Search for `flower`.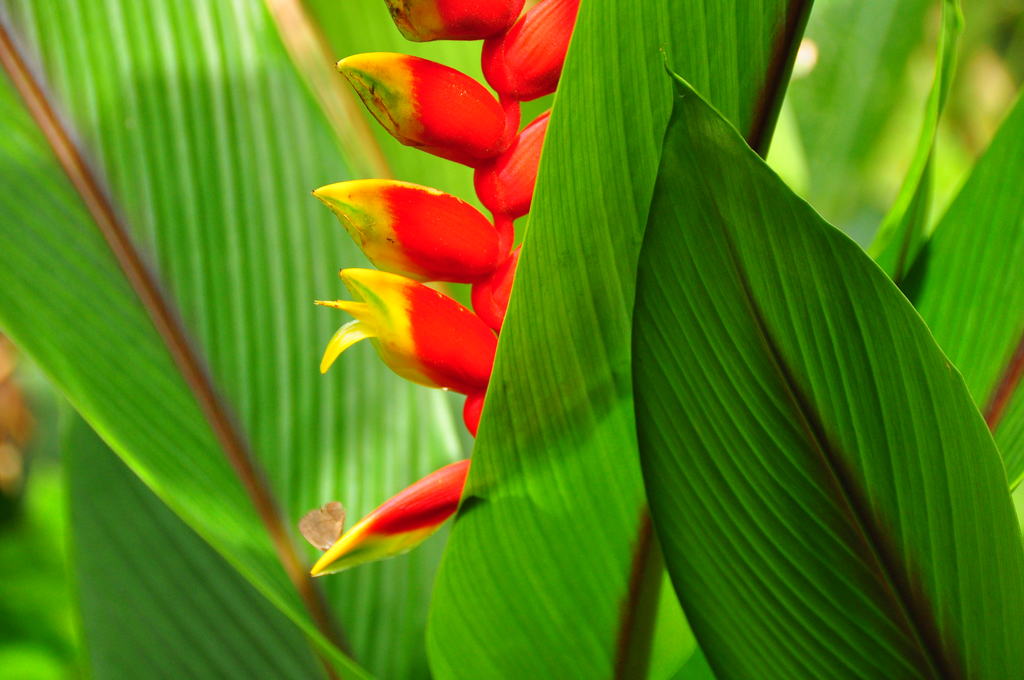
Found at <bbox>474, 106, 555, 222</bbox>.
